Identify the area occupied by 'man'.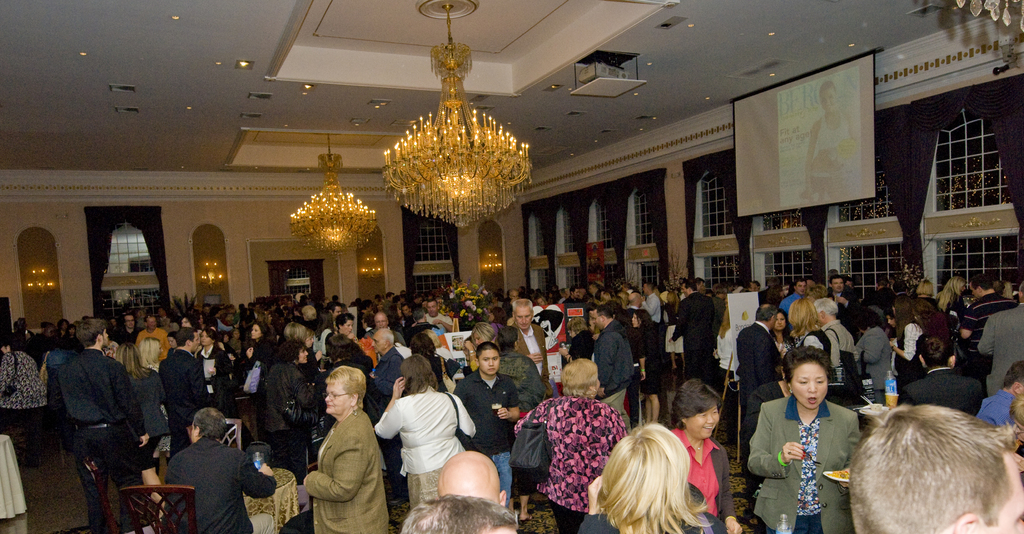
Area: 632/296/651/313.
